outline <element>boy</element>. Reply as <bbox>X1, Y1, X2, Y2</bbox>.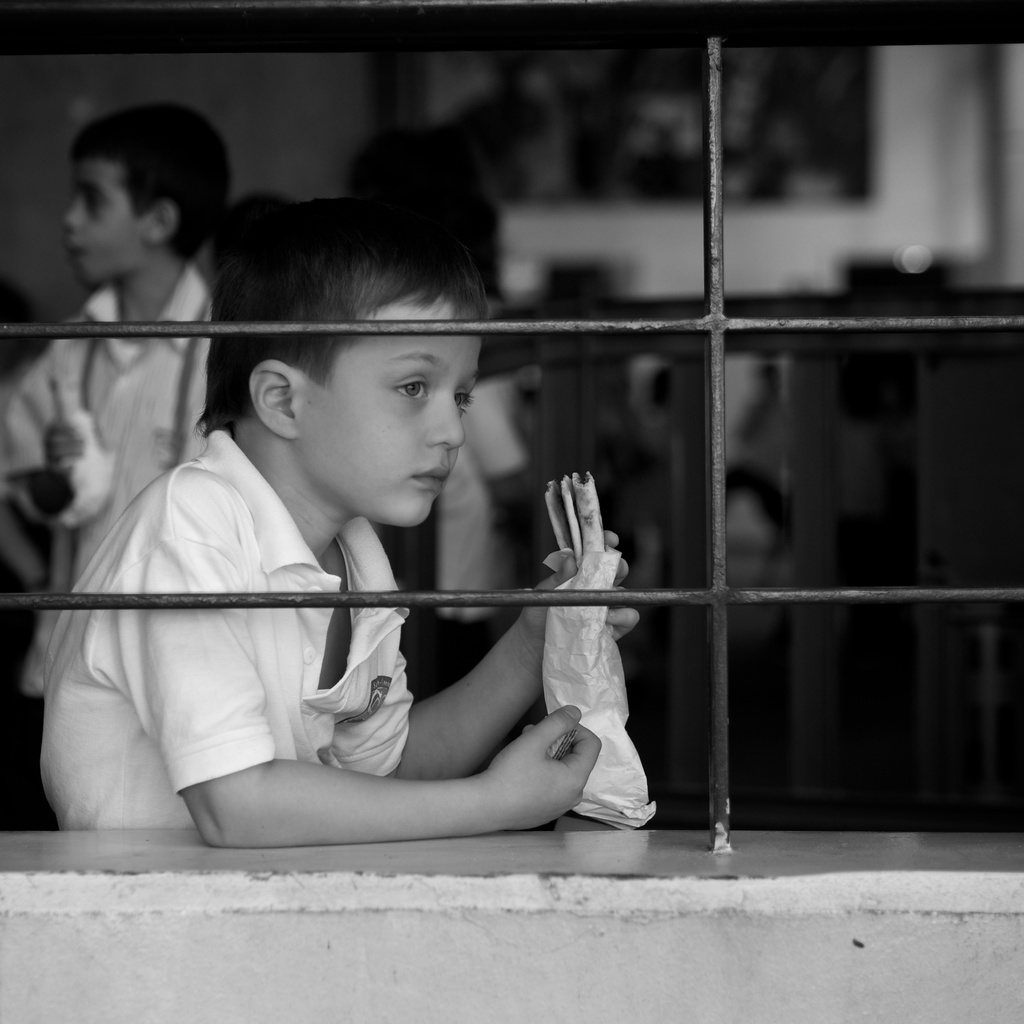
<bbox>53, 200, 662, 836</bbox>.
